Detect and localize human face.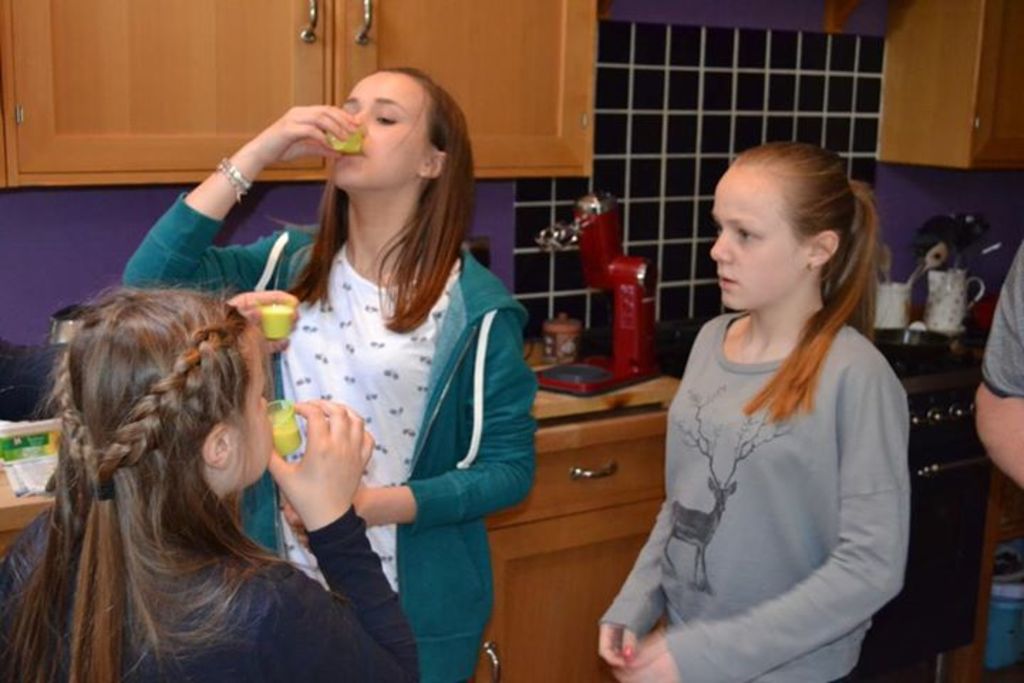
Localized at (left=330, top=70, right=428, bottom=191).
